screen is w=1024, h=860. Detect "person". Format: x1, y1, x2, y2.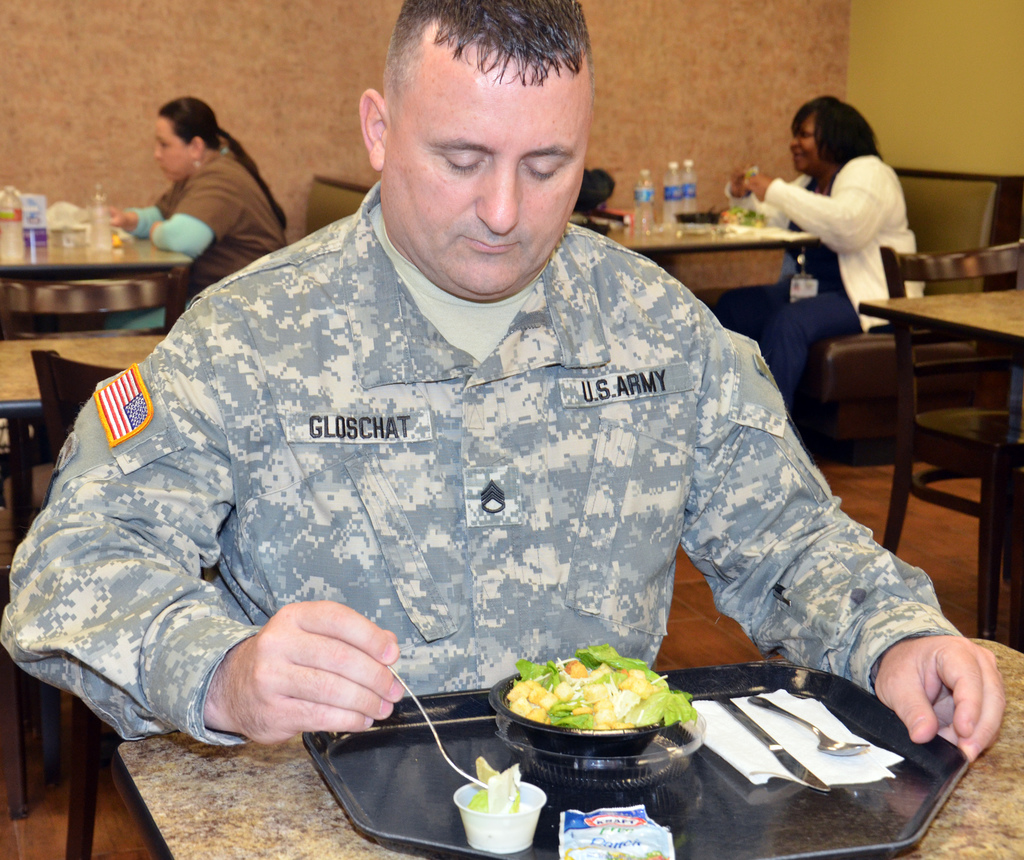
721, 94, 926, 412.
